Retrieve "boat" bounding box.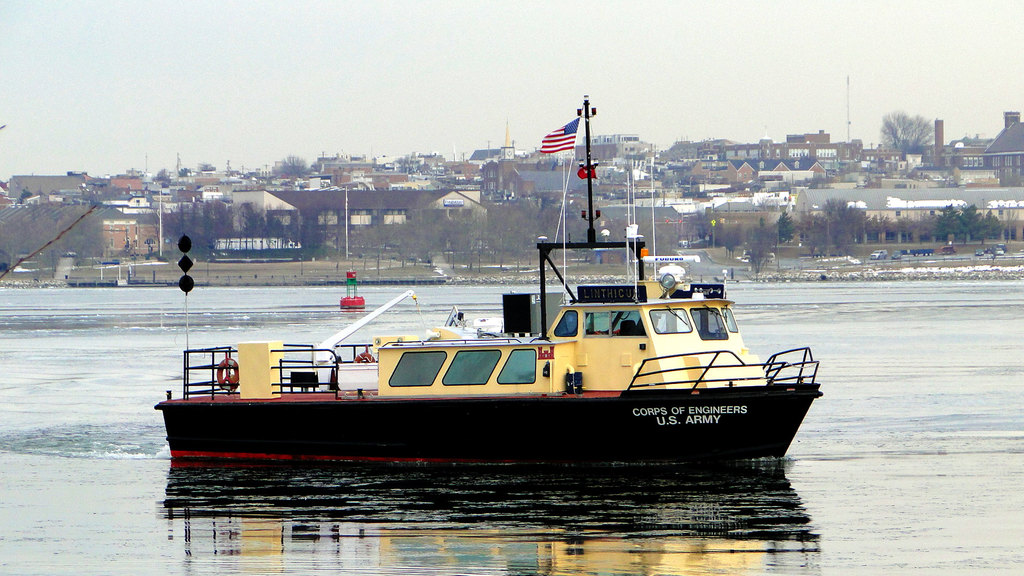
Bounding box: left=124, top=91, right=836, bottom=476.
